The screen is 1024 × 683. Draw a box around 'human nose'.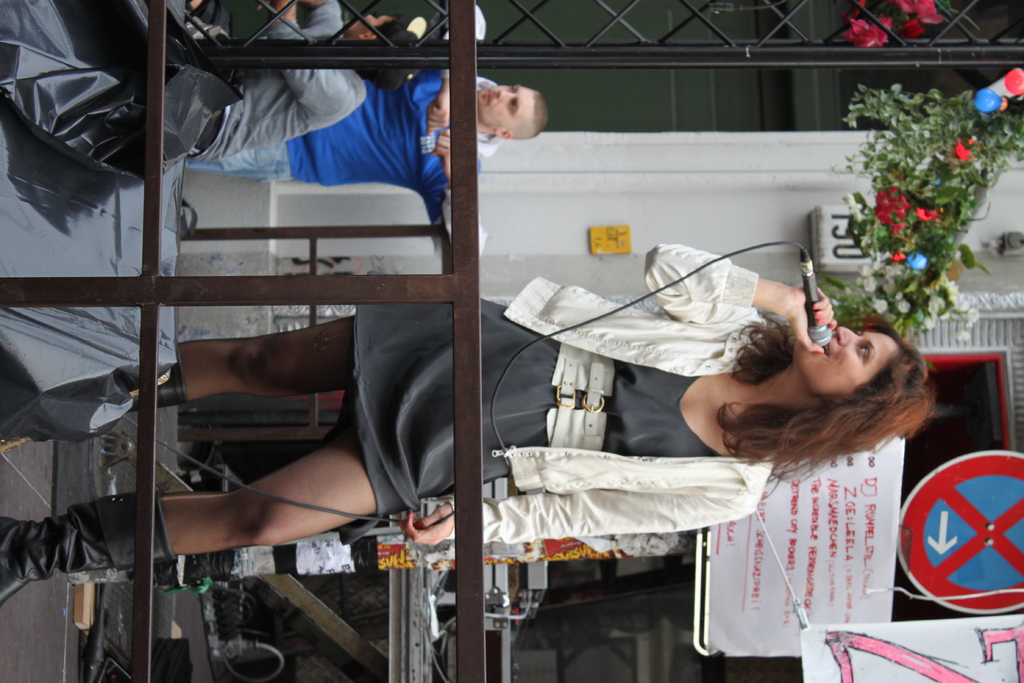
locate(500, 83, 518, 104).
